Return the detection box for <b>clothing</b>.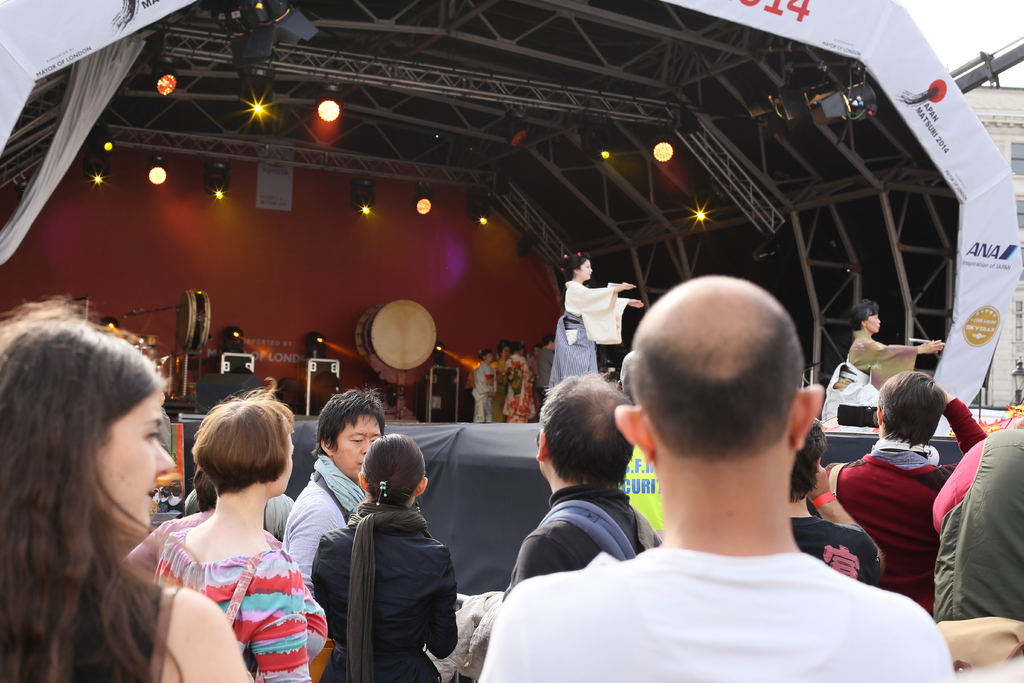
region(505, 483, 652, 606).
